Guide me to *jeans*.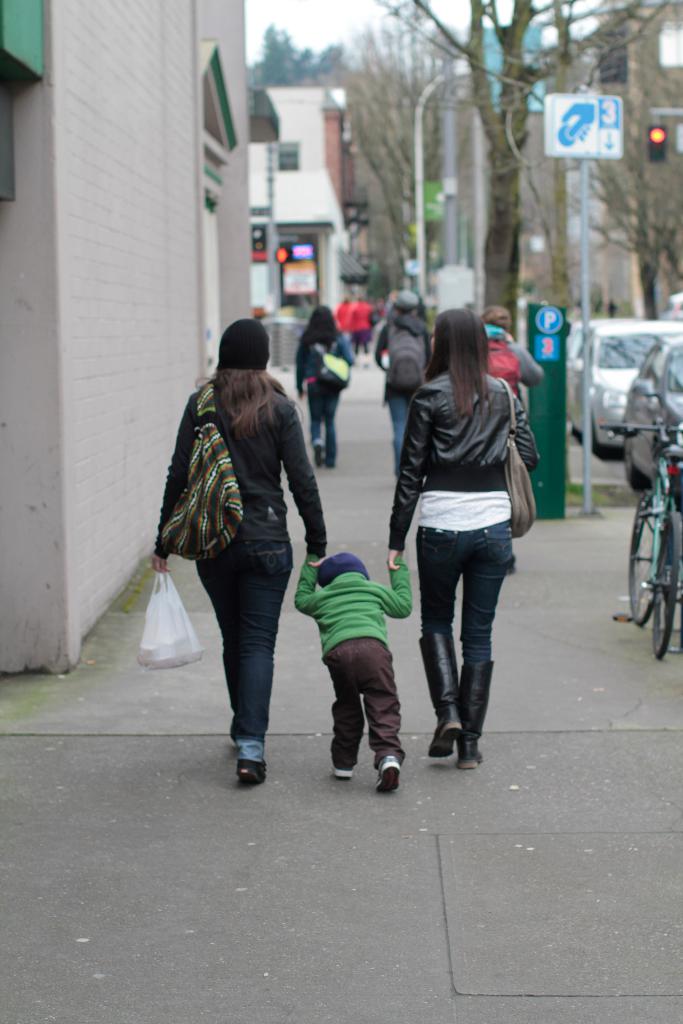
Guidance: [330,636,407,769].
